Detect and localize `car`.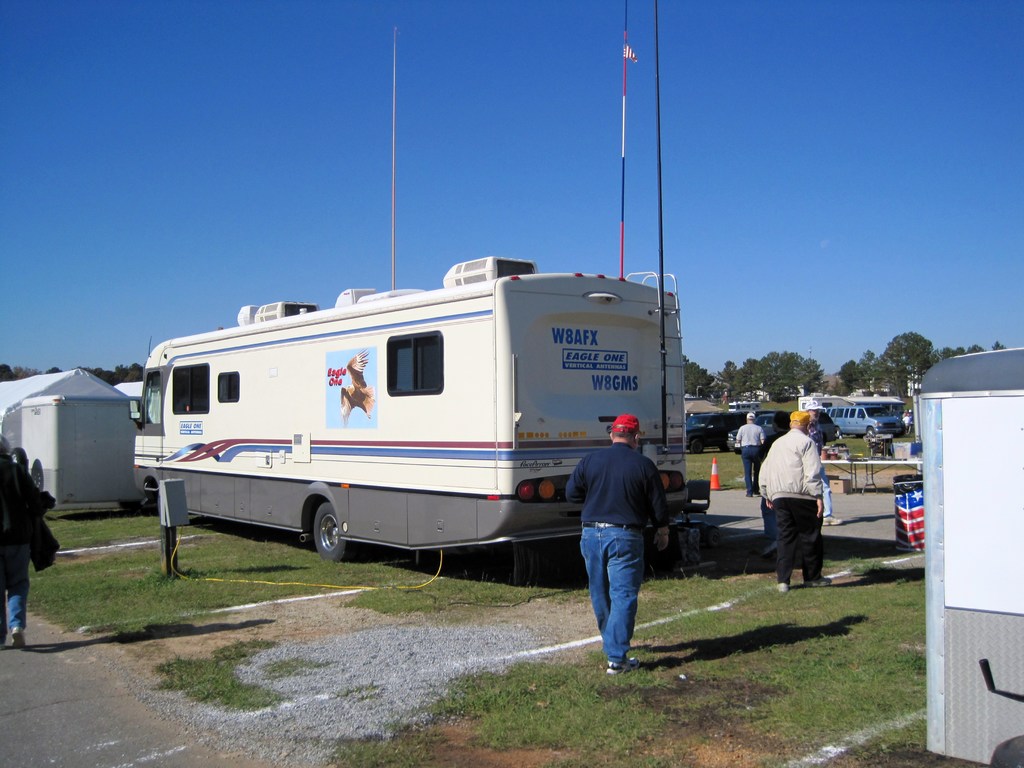
Localized at 680 411 739 452.
